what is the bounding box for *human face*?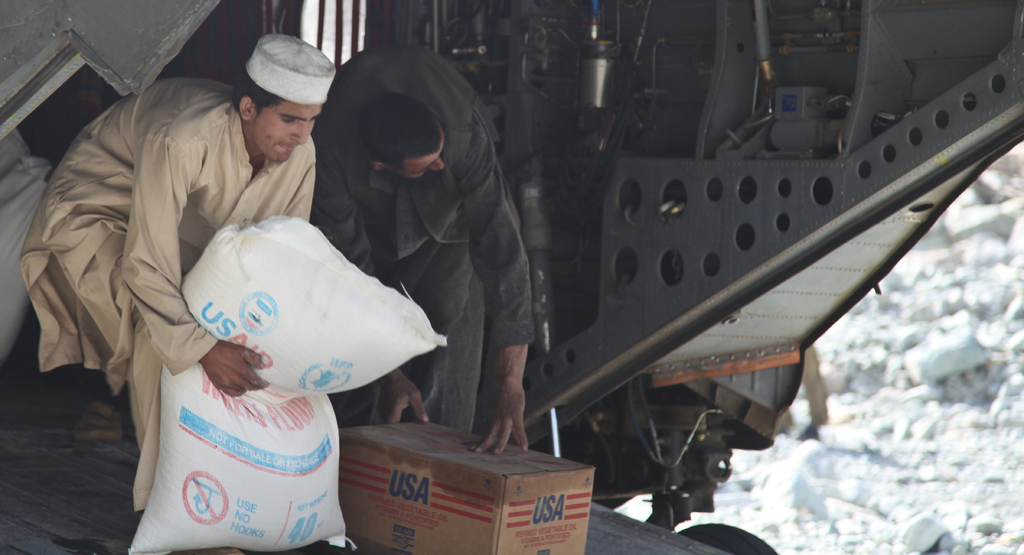
x1=389 y1=130 x2=448 y2=181.
